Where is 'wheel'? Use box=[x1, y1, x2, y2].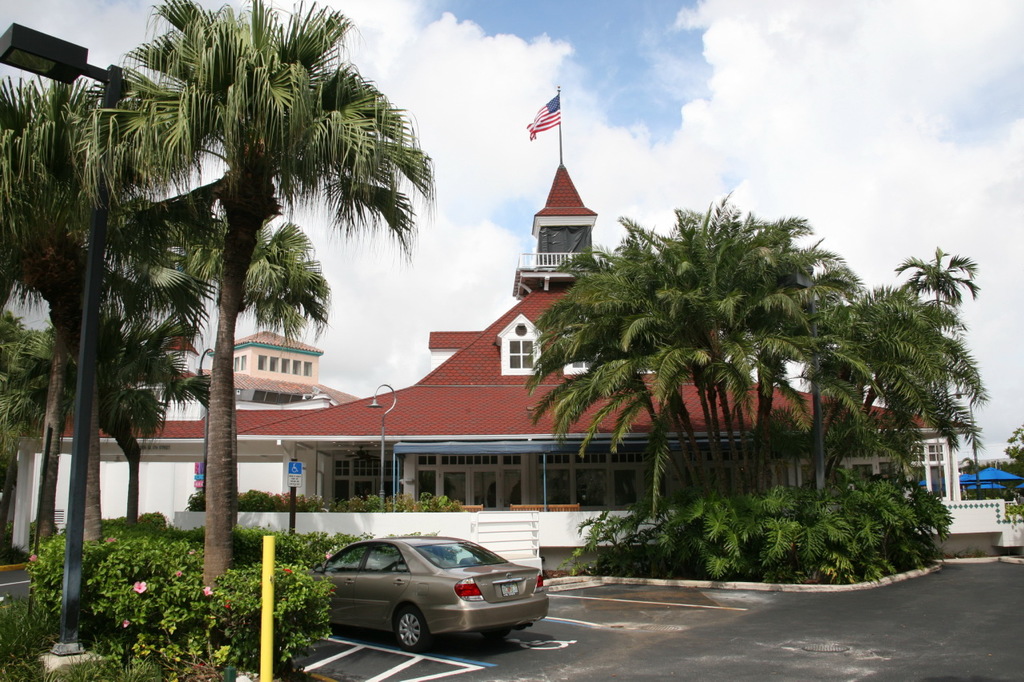
box=[487, 628, 510, 641].
